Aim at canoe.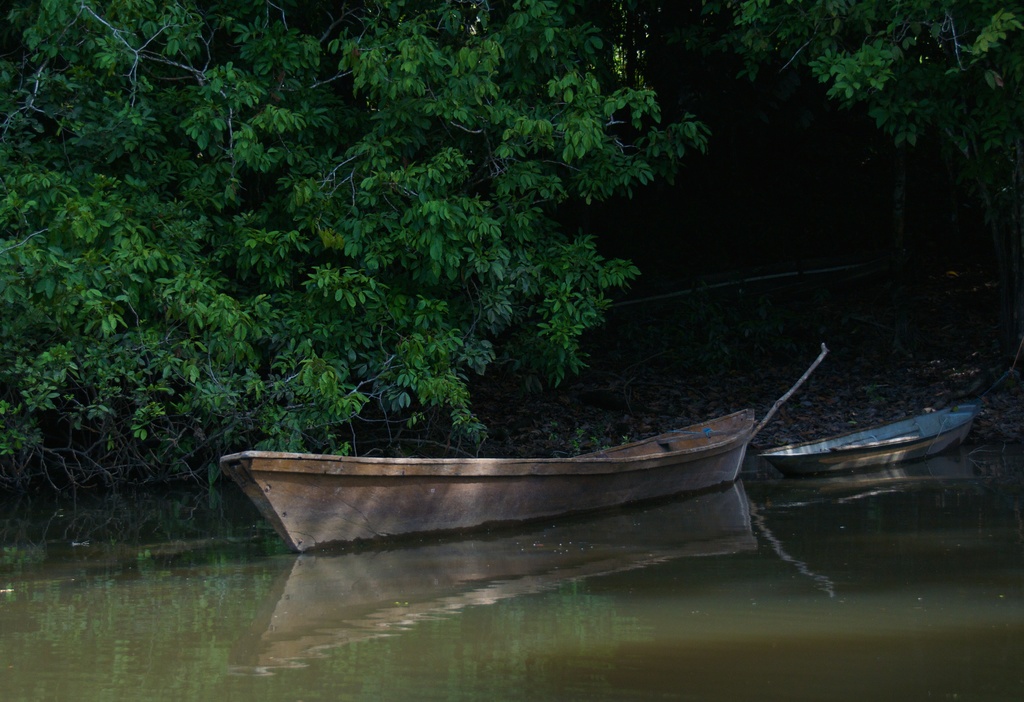
Aimed at (x1=765, y1=398, x2=982, y2=478).
